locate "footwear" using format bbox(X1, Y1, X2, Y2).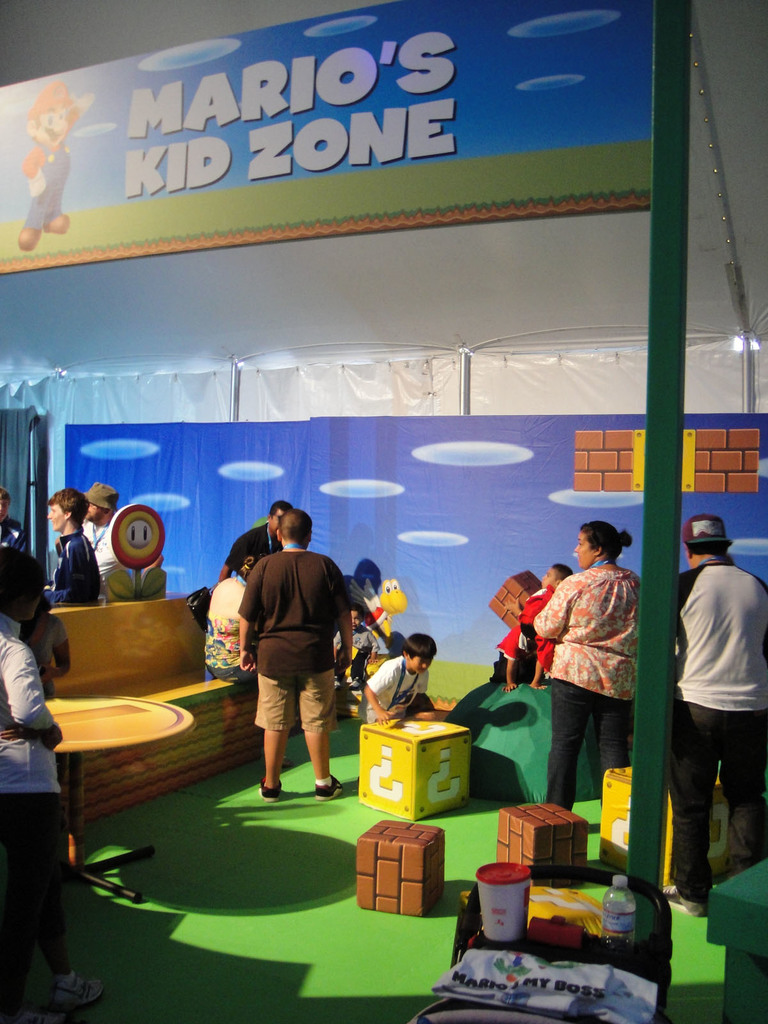
bbox(0, 1005, 61, 1023).
